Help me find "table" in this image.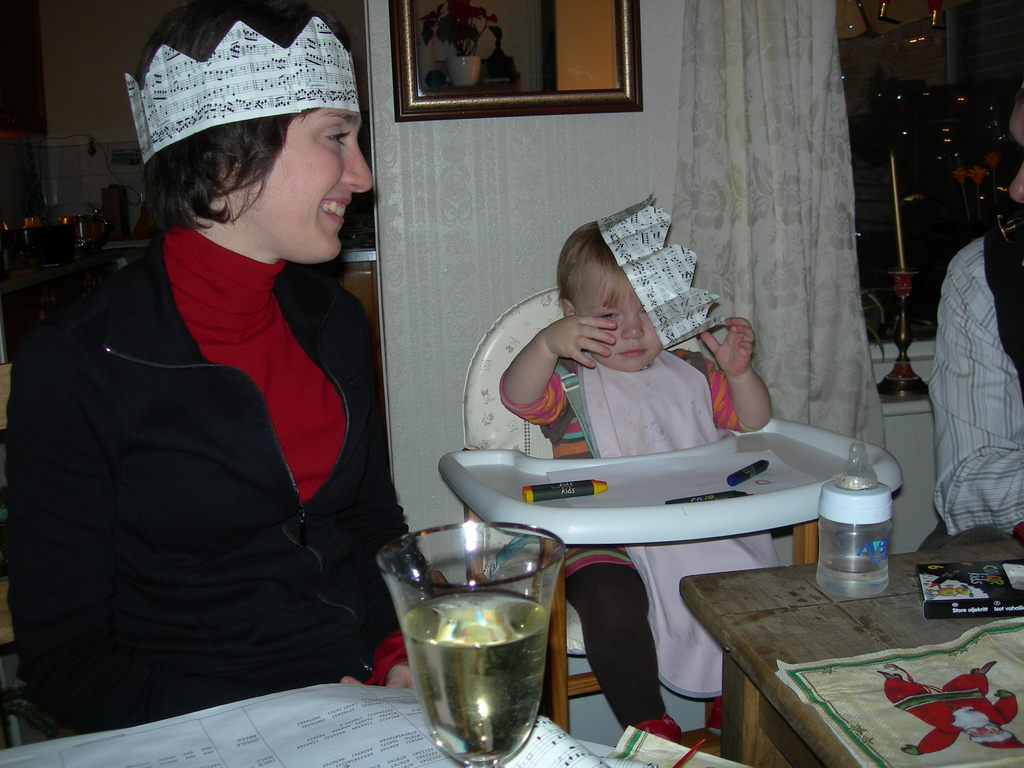
Found it: l=682, t=529, r=1023, b=767.
